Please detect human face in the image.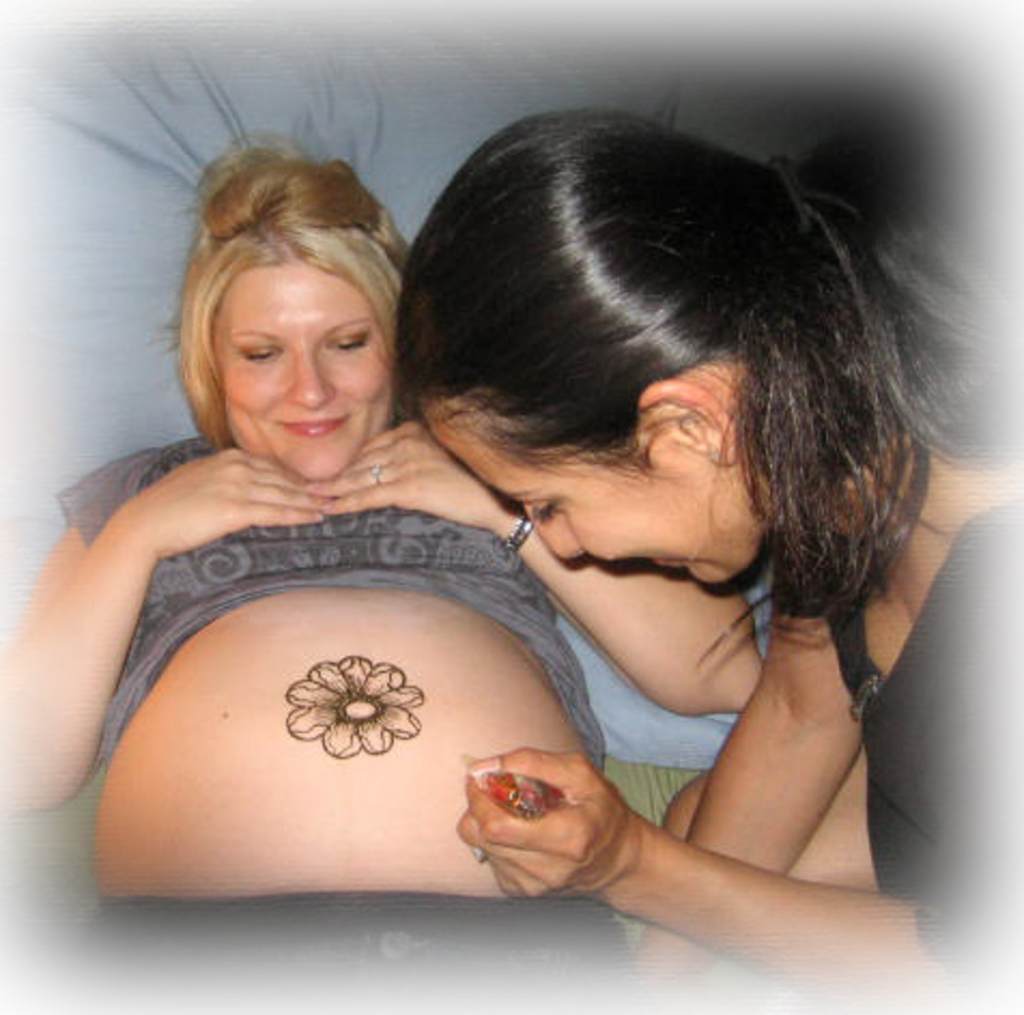
(left=217, top=258, right=392, bottom=482).
